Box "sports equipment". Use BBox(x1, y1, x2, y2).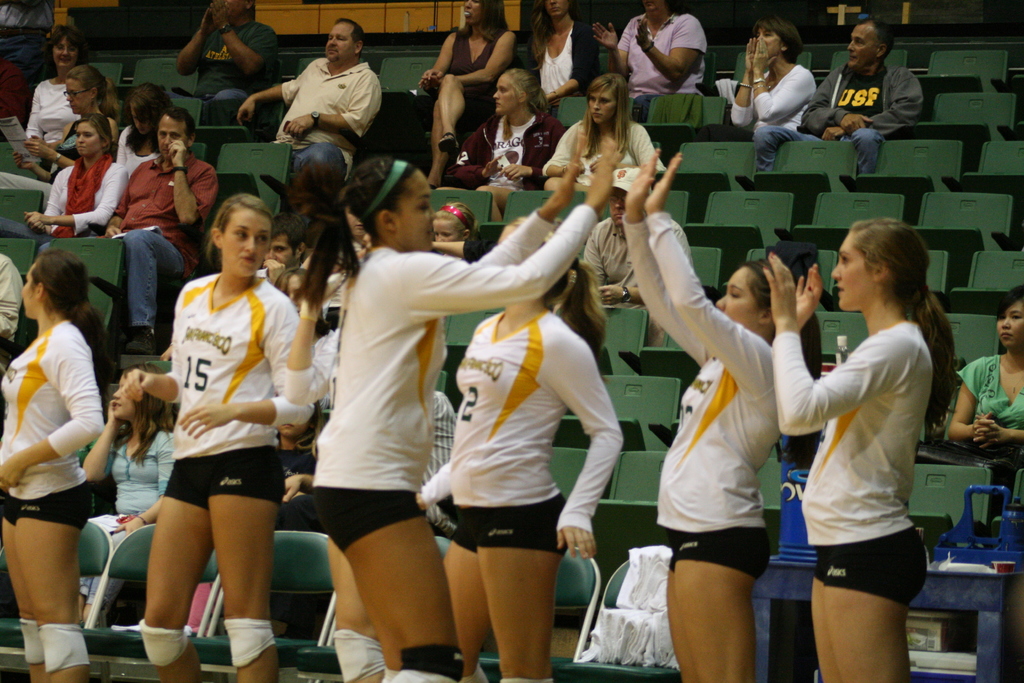
BBox(495, 675, 548, 682).
